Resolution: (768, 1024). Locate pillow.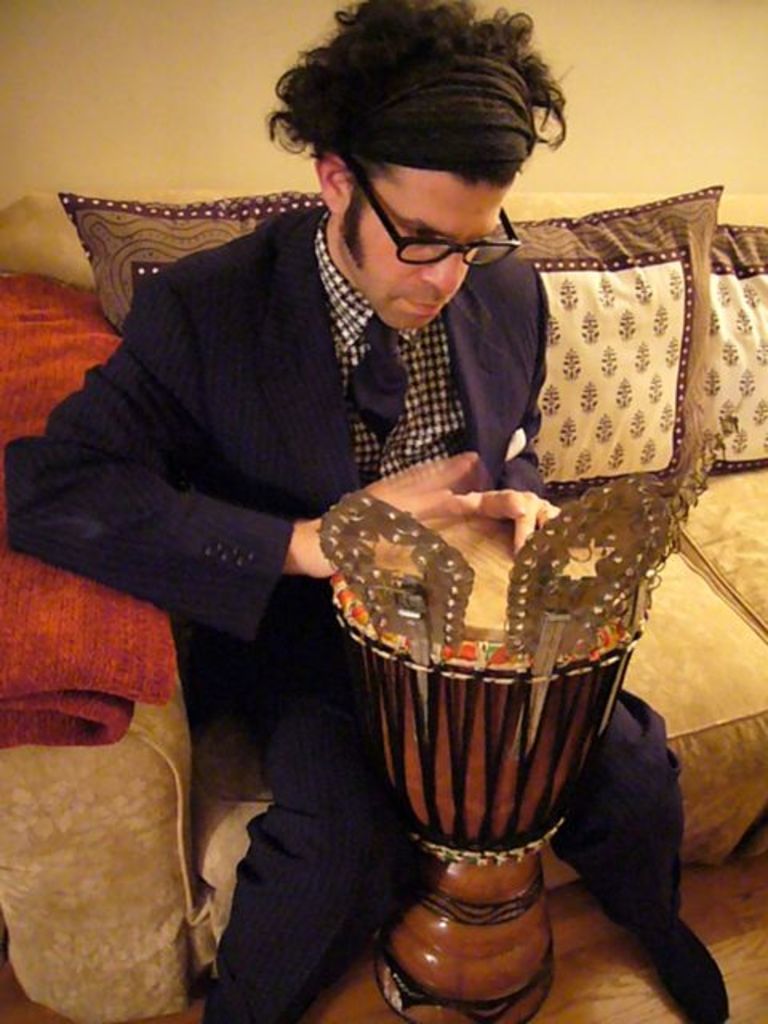
440 174 728 486.
